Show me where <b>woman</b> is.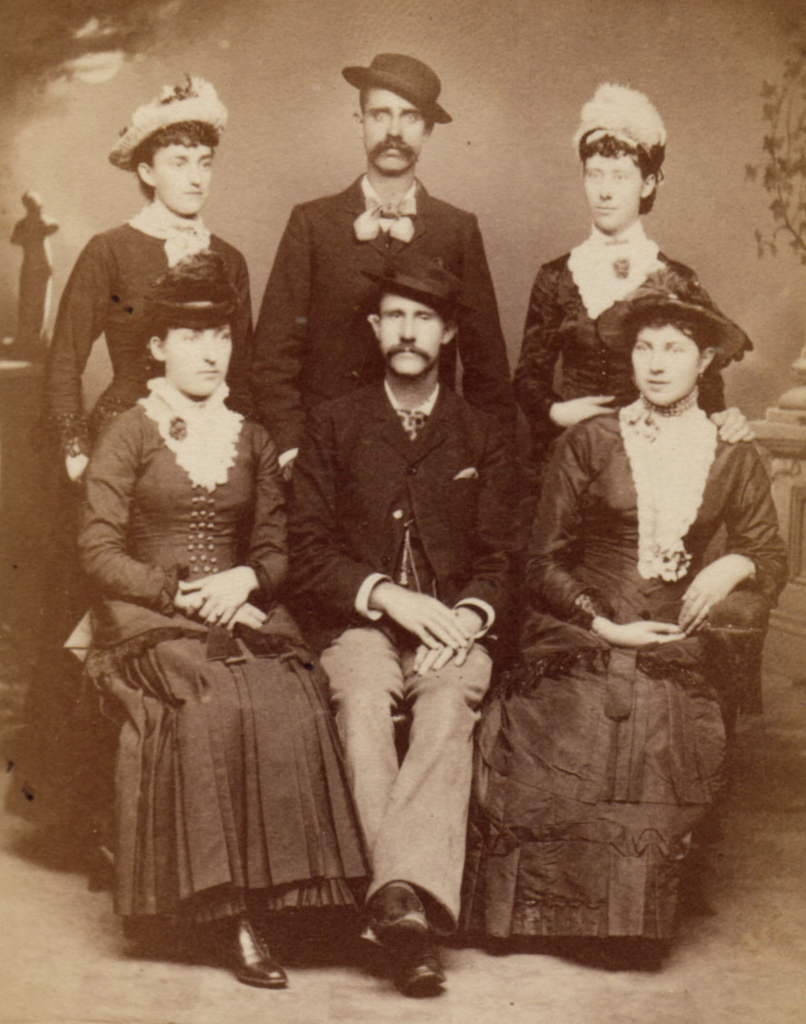
<b>woman</b> is at [x1=76, y1=250, x2=369, y2=988].
